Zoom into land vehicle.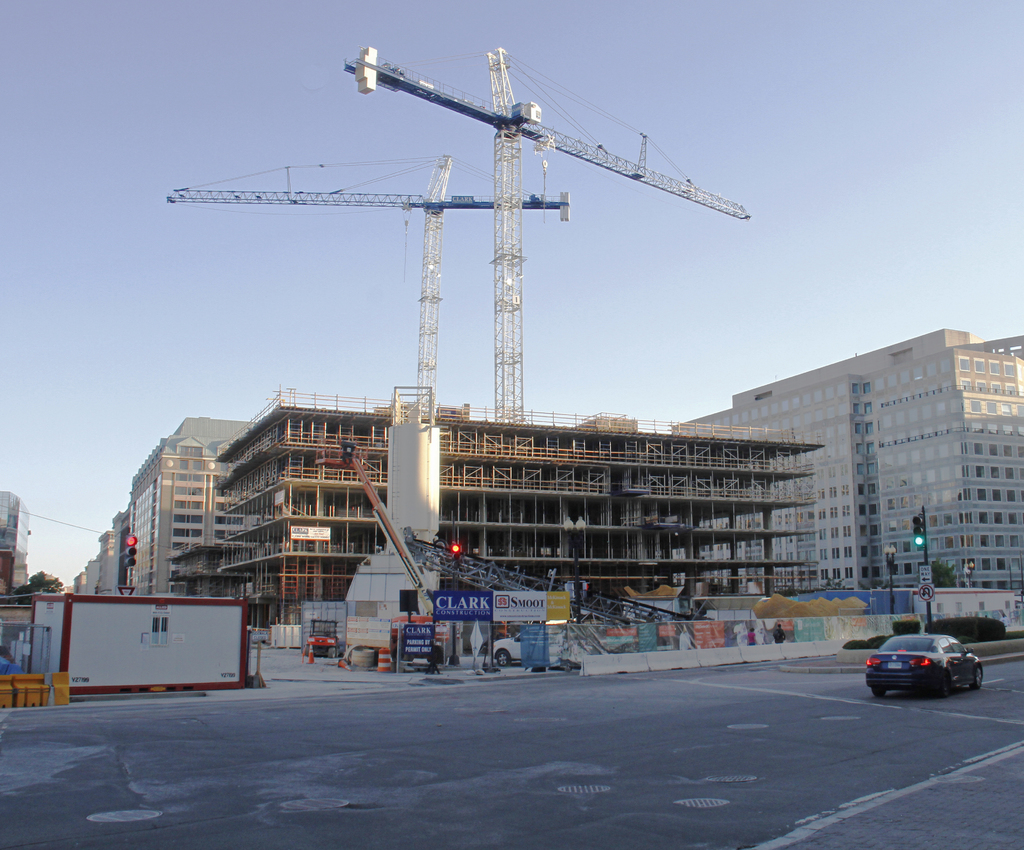
Zoom target: Rect(858, 625, 991, 707).
